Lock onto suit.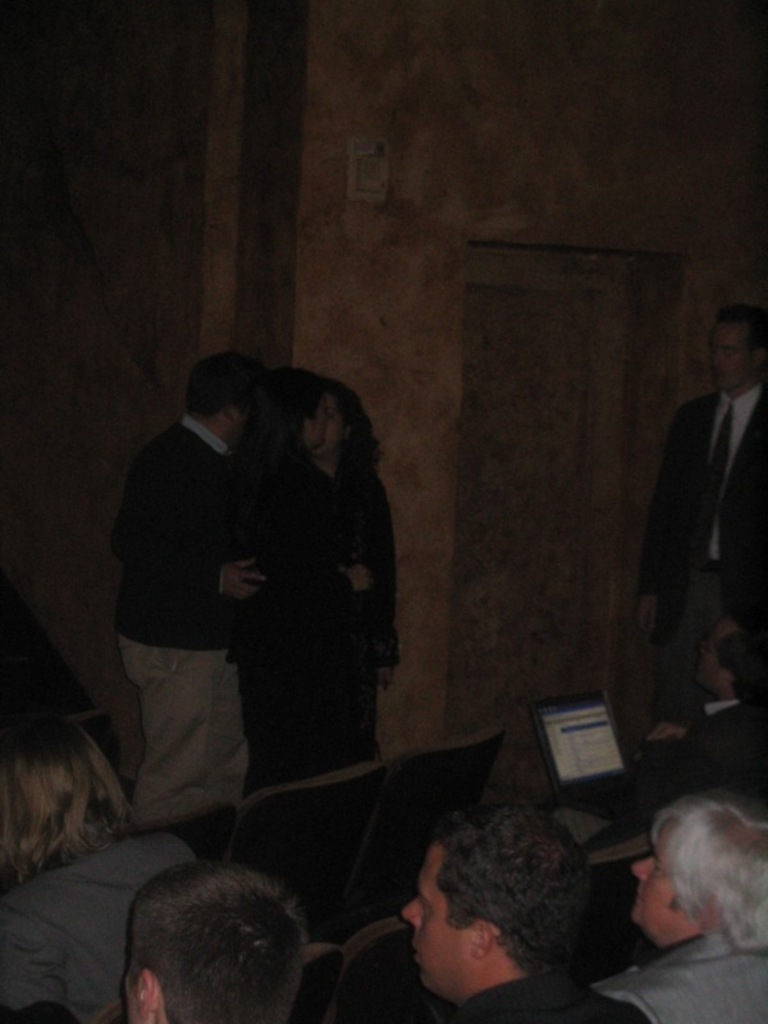
Locked: (635,388,767,726).
